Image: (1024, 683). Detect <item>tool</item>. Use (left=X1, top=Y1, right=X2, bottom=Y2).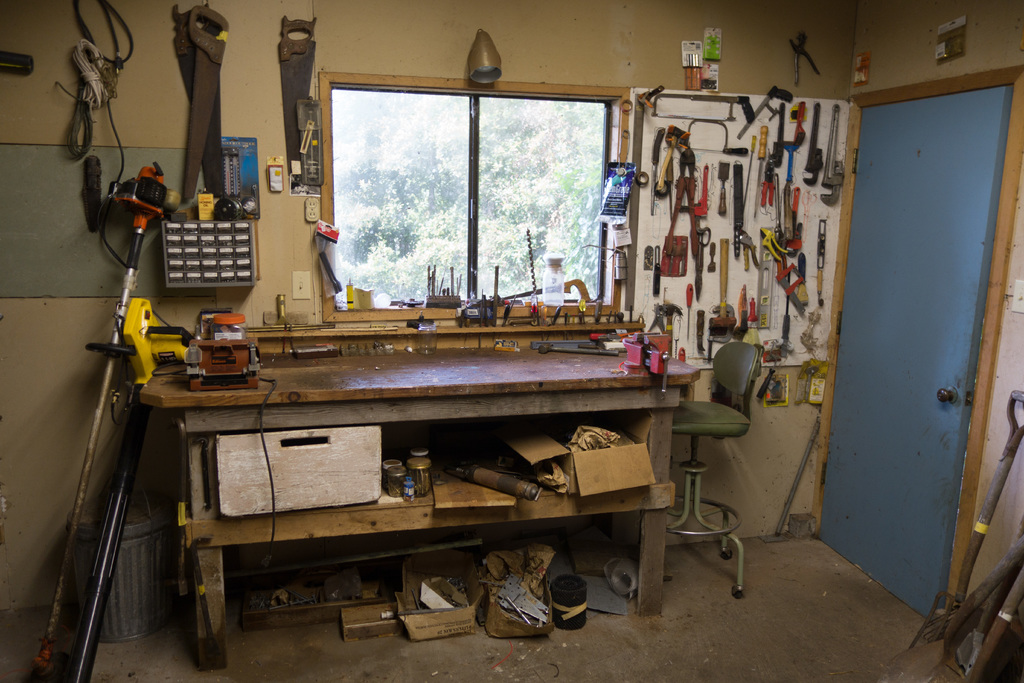
(left=772, top=238, right=803, bottom=309).
